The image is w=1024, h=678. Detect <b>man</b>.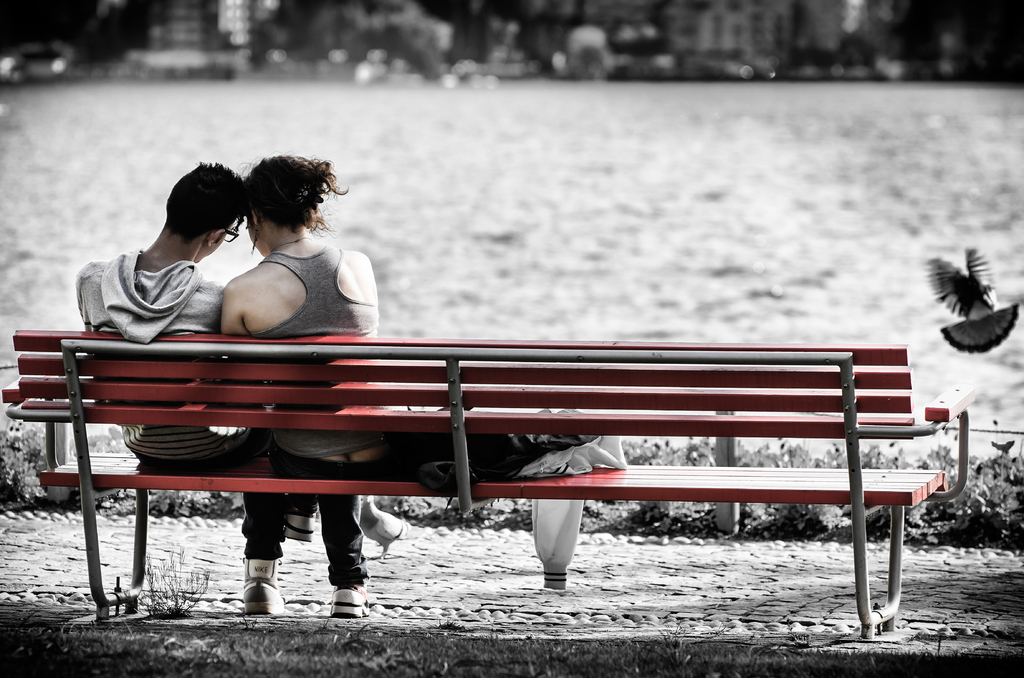
Detection: (75,157,316,611).
